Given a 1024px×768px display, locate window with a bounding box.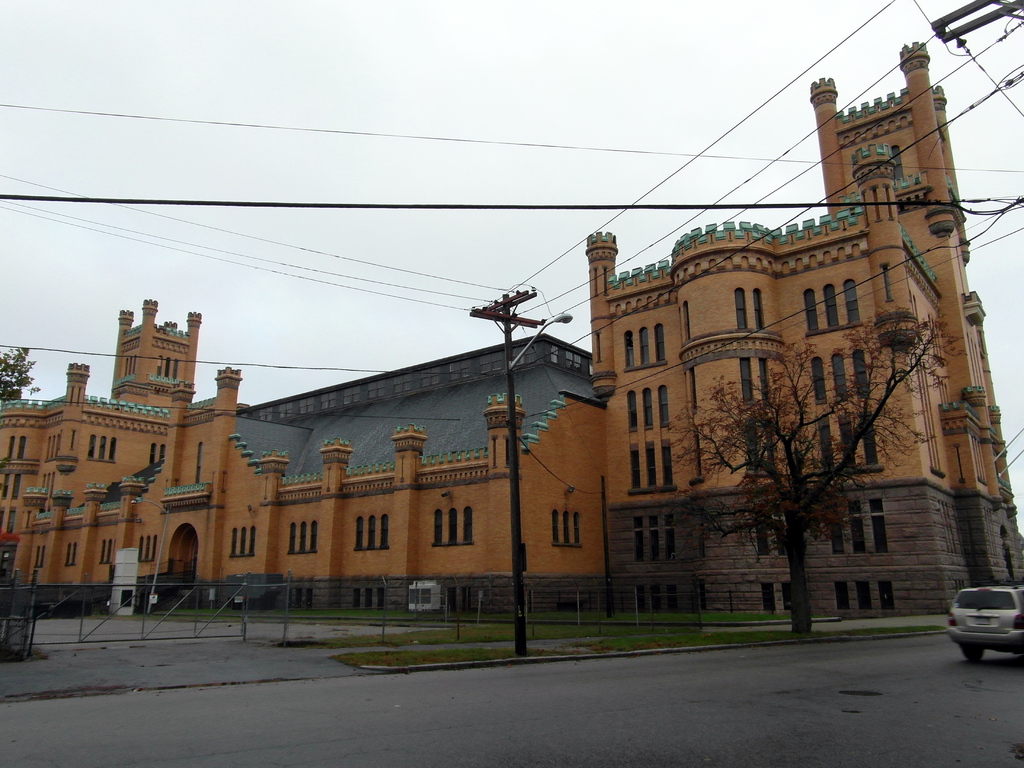
Located: locate(435, 508, 441, 545).
